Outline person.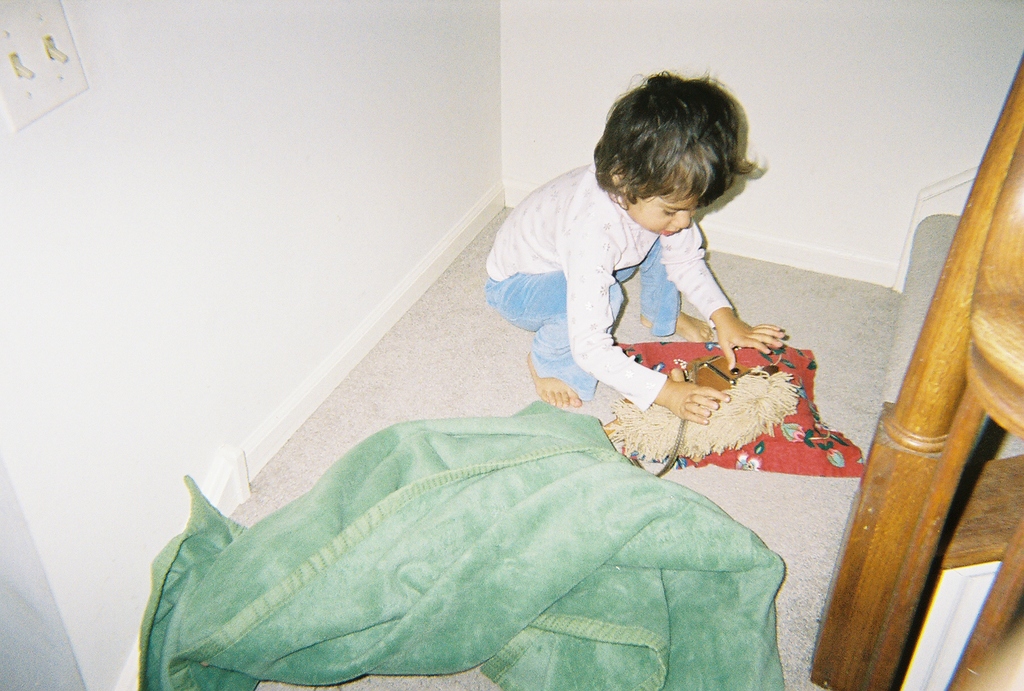
Outline: 483 74 787 430.
